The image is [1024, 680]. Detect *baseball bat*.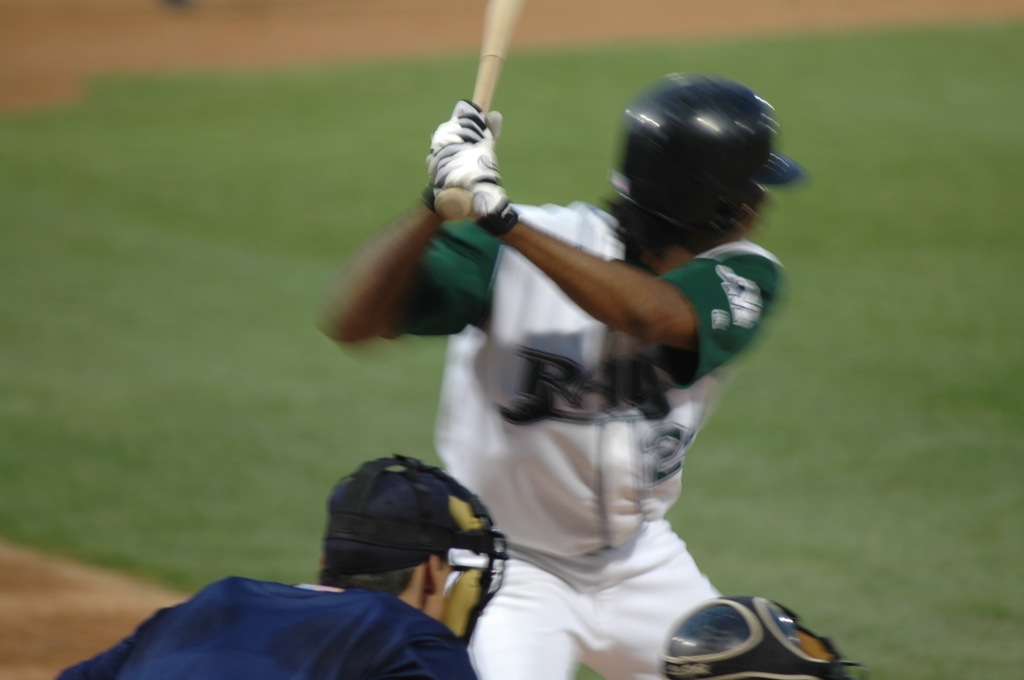
Detection: (436,1,531,222).
